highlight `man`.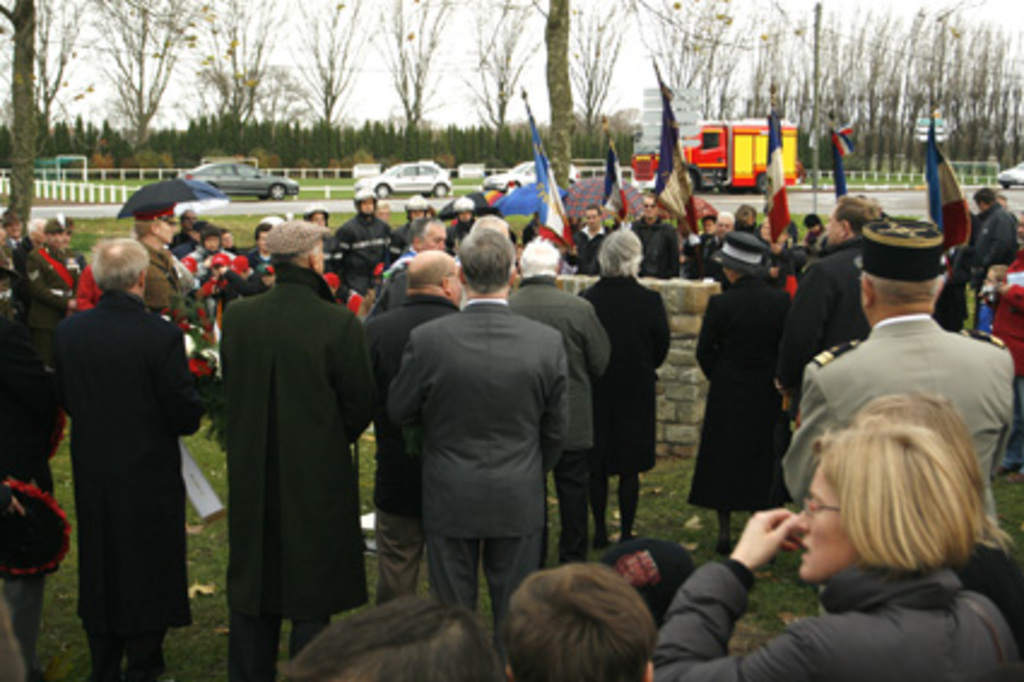
Highlighted region: region(766, 176, 867, 441).
